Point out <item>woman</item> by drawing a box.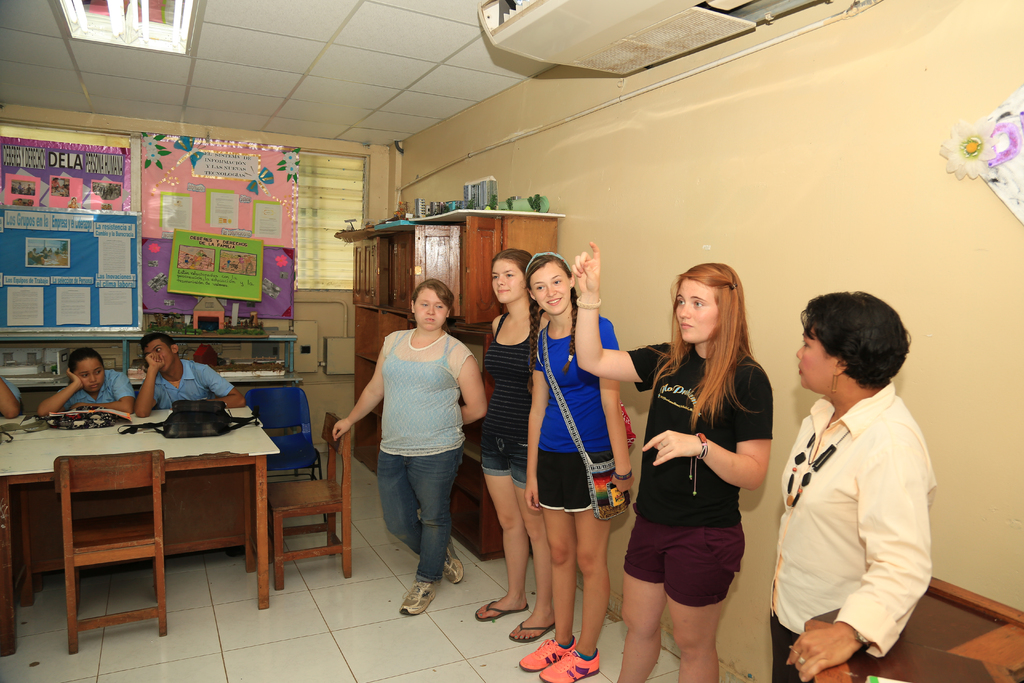
757, 299, 946, 682.
